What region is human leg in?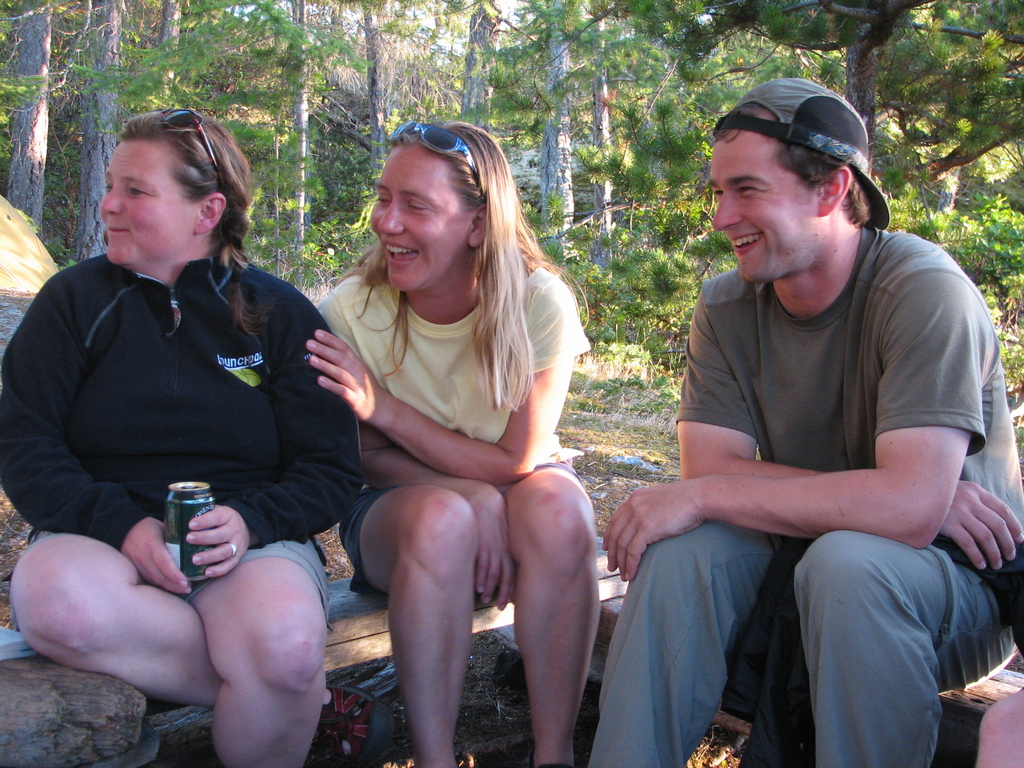
box(504, 467, 600, 767).
